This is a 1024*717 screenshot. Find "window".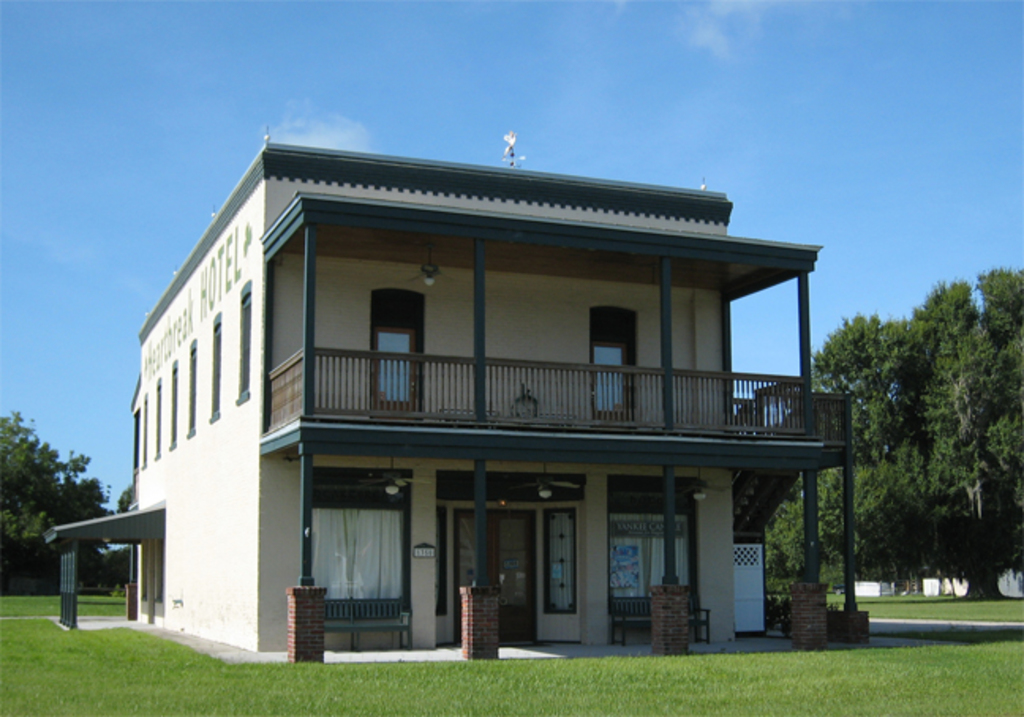
Bounding box: (left=207, top=308, right=226, bottom=425).
